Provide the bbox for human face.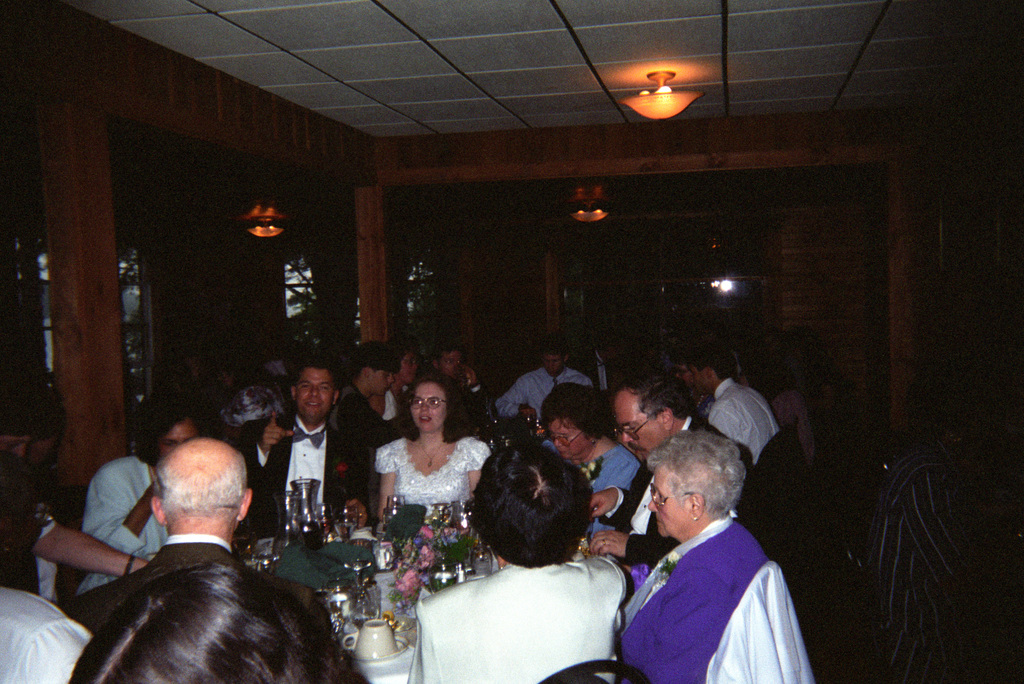
[x1=549, y1=419, x2=591, y2=459].
